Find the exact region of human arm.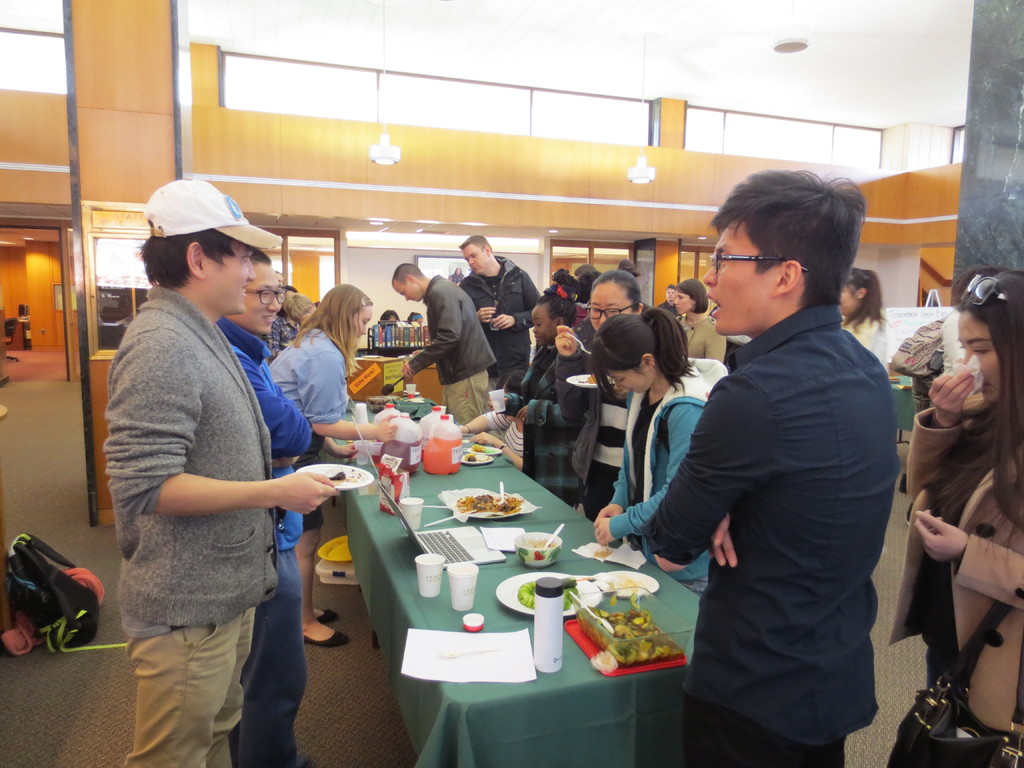
Exact region: box(469, 430, 522, 467).
